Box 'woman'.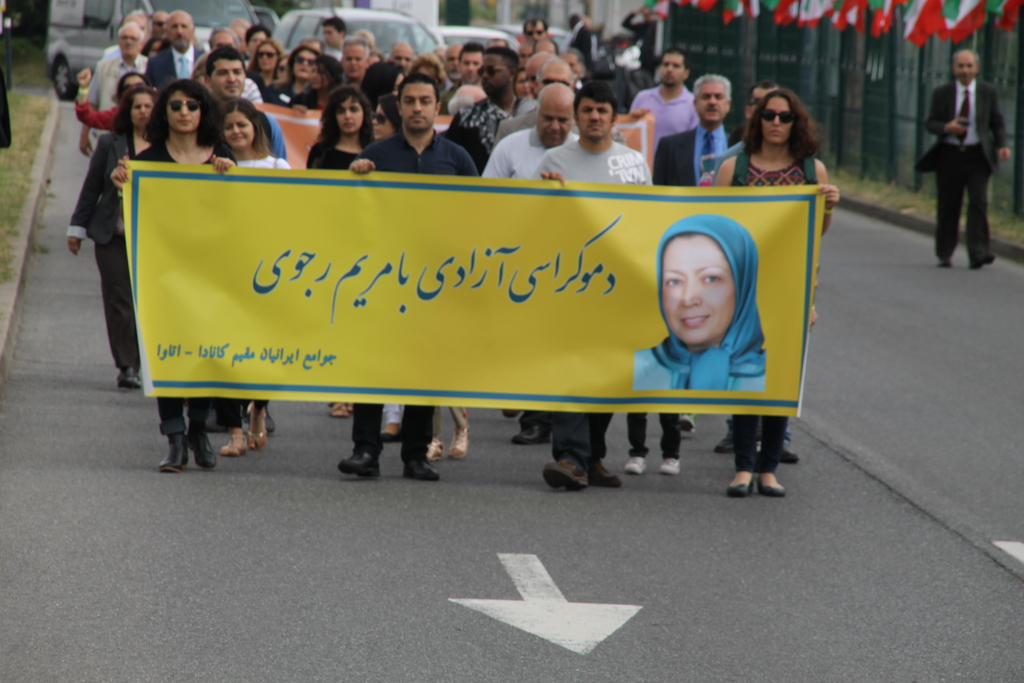
[636, 213, 766, 392].
